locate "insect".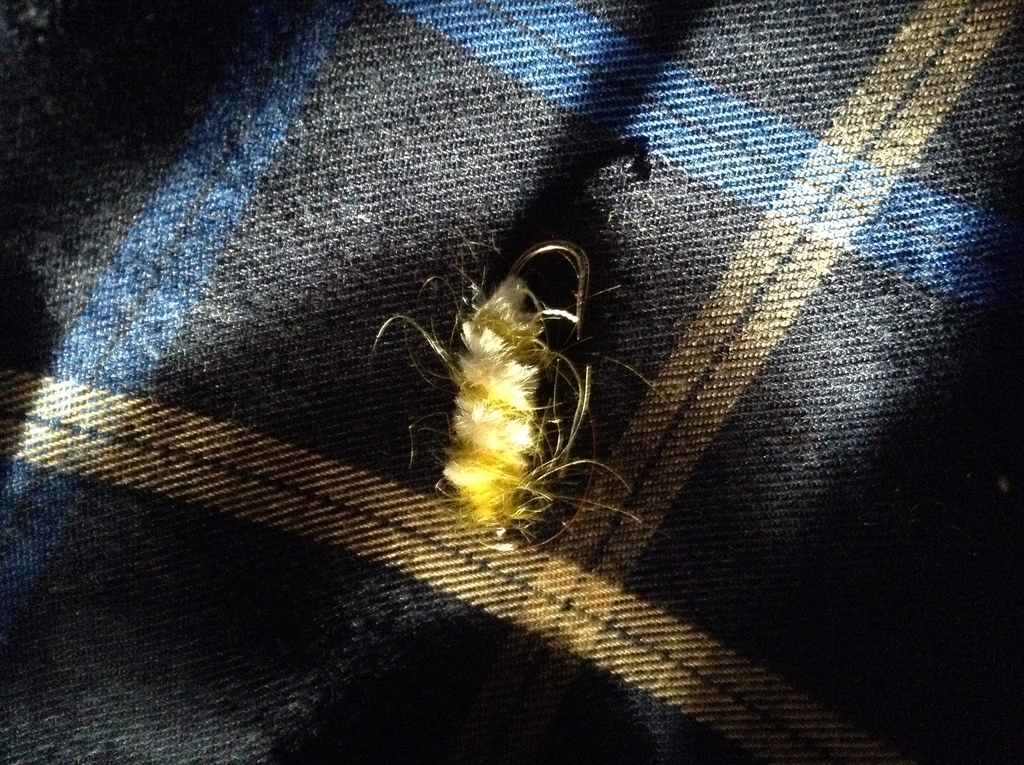
Bounding box: locate(371, 227, 670, 554).
